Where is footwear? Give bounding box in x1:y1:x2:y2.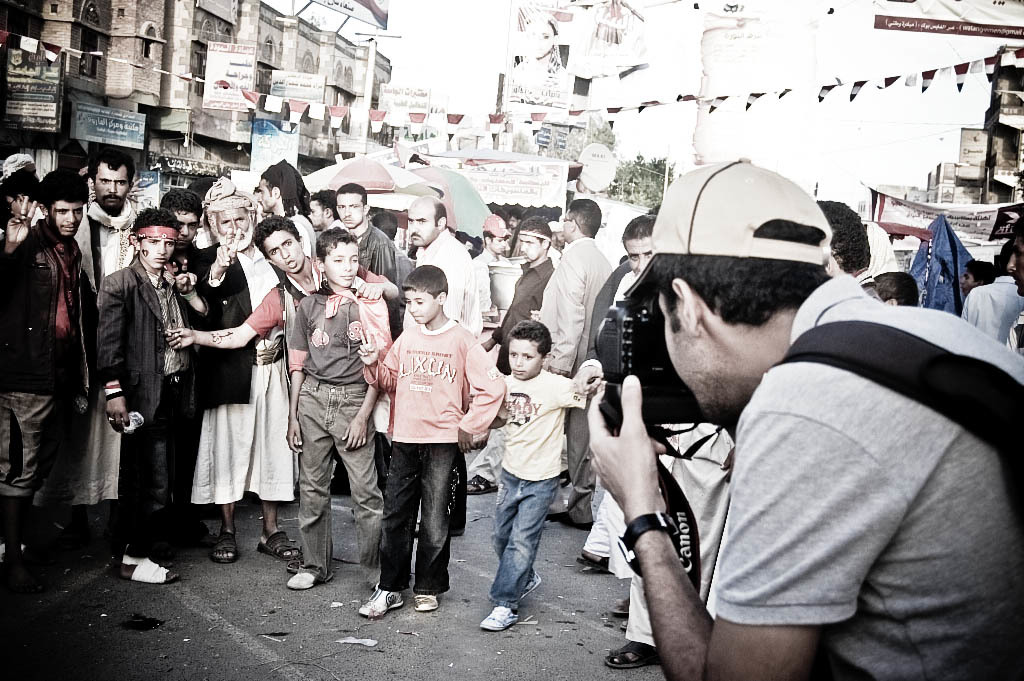
285:563:329:592.
